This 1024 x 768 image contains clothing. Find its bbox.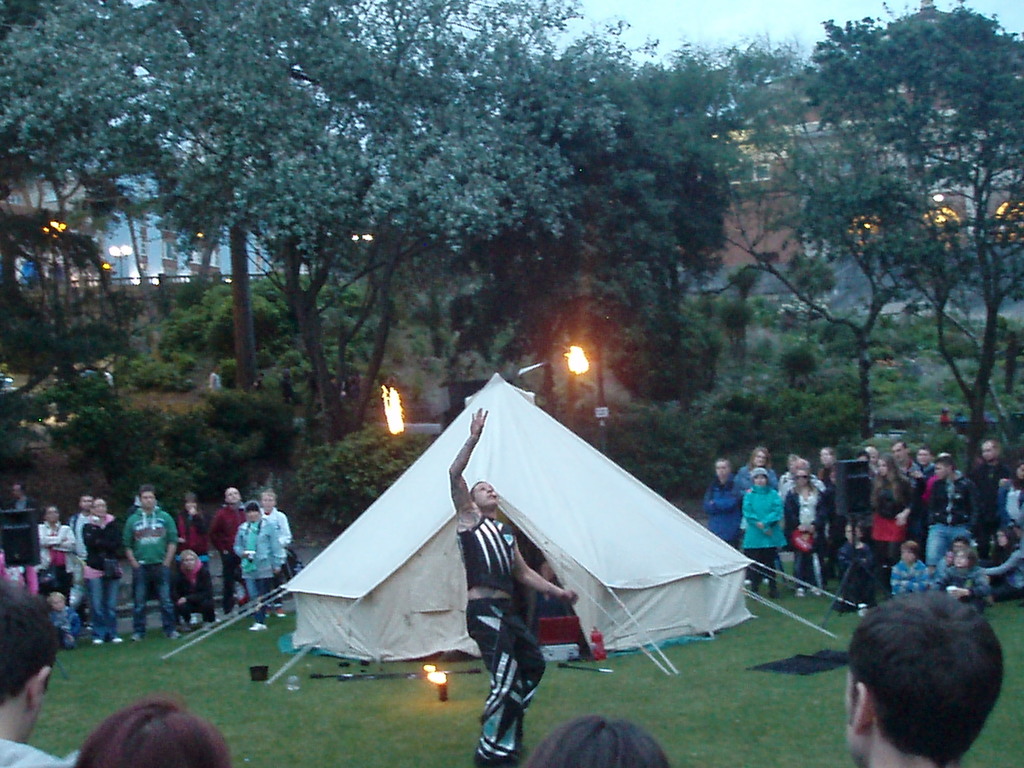
rect(232, 498, 284, 618).
